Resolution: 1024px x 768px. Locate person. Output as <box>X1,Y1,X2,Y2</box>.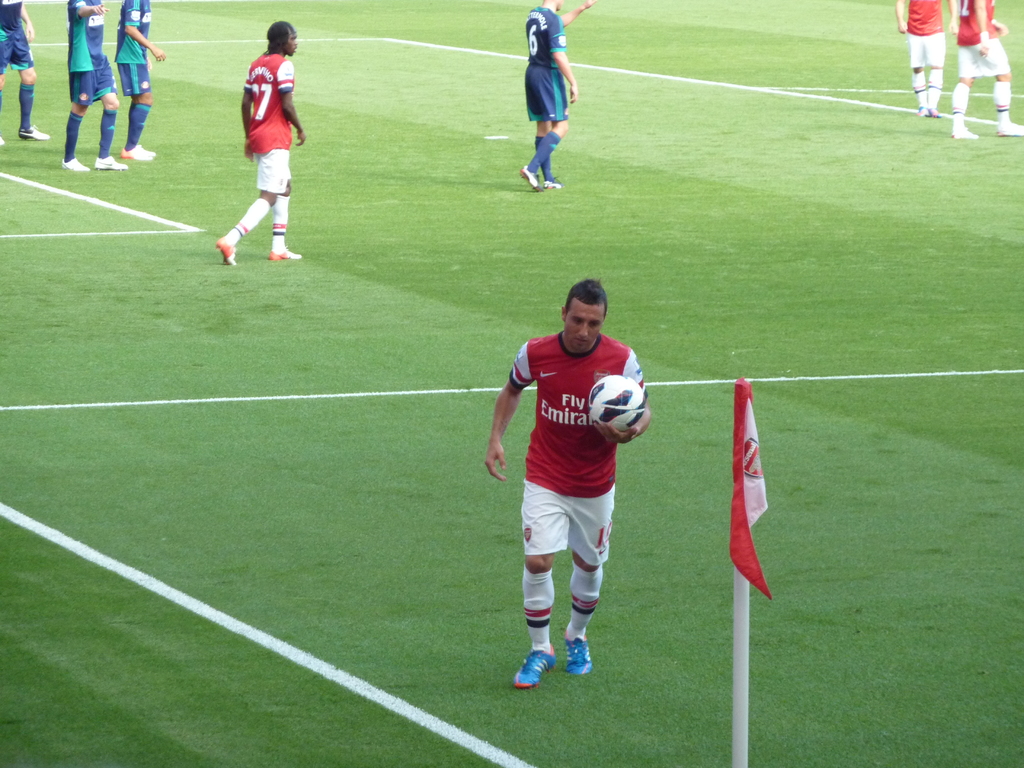
<box>218,22,307,276</box>.
